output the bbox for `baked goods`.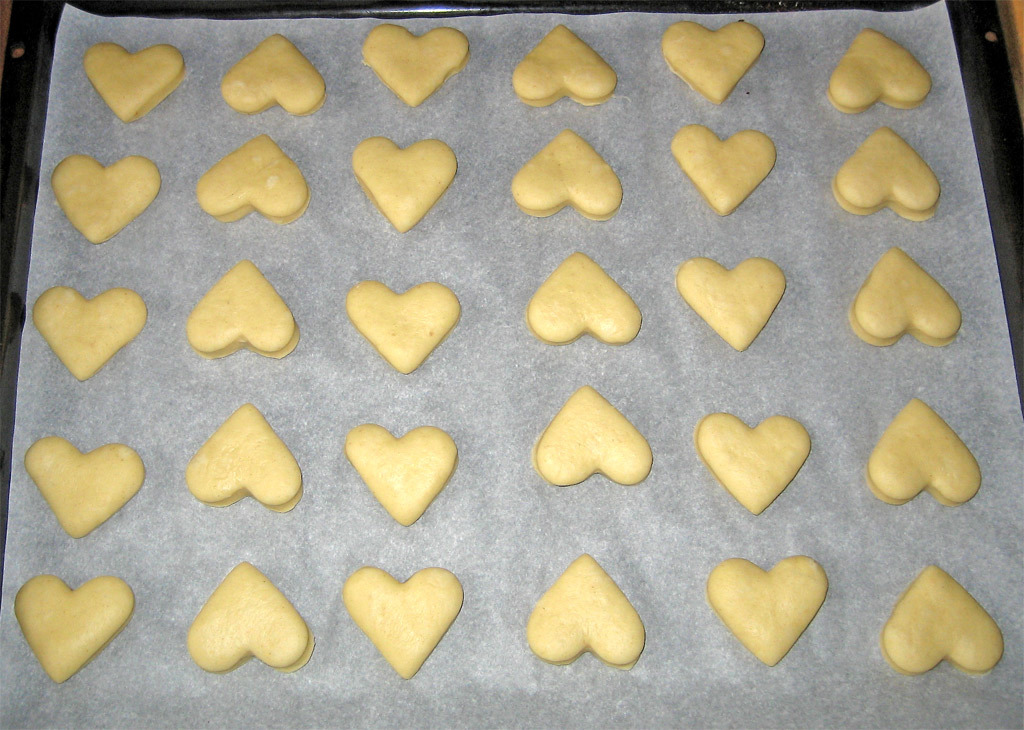
box(347, 423, 458, 528).
